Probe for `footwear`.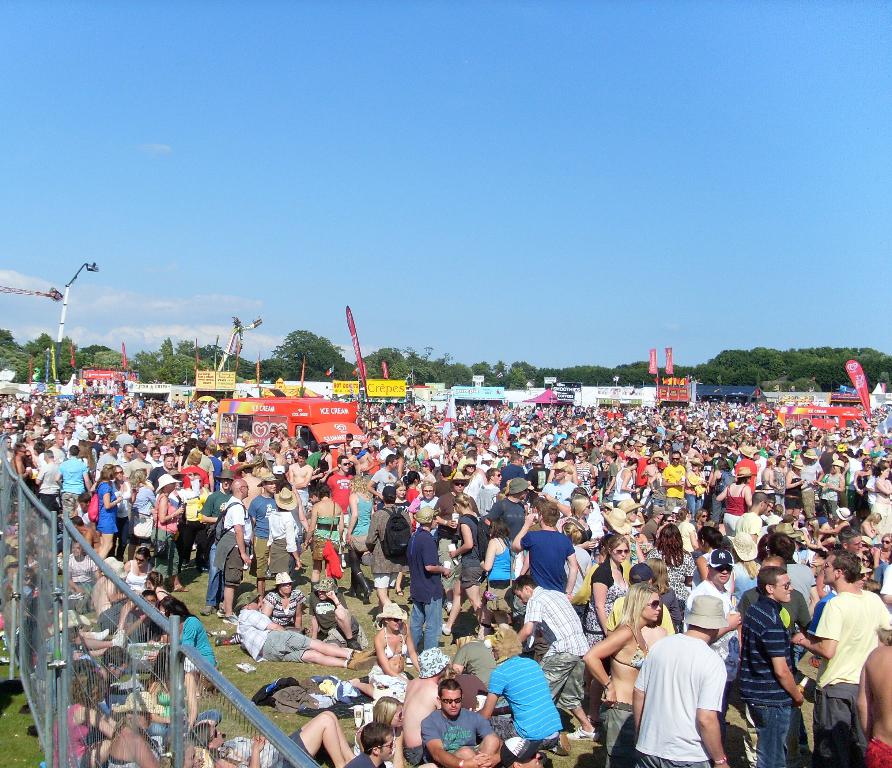
Probe result: region(394, 589, 407, 598).
